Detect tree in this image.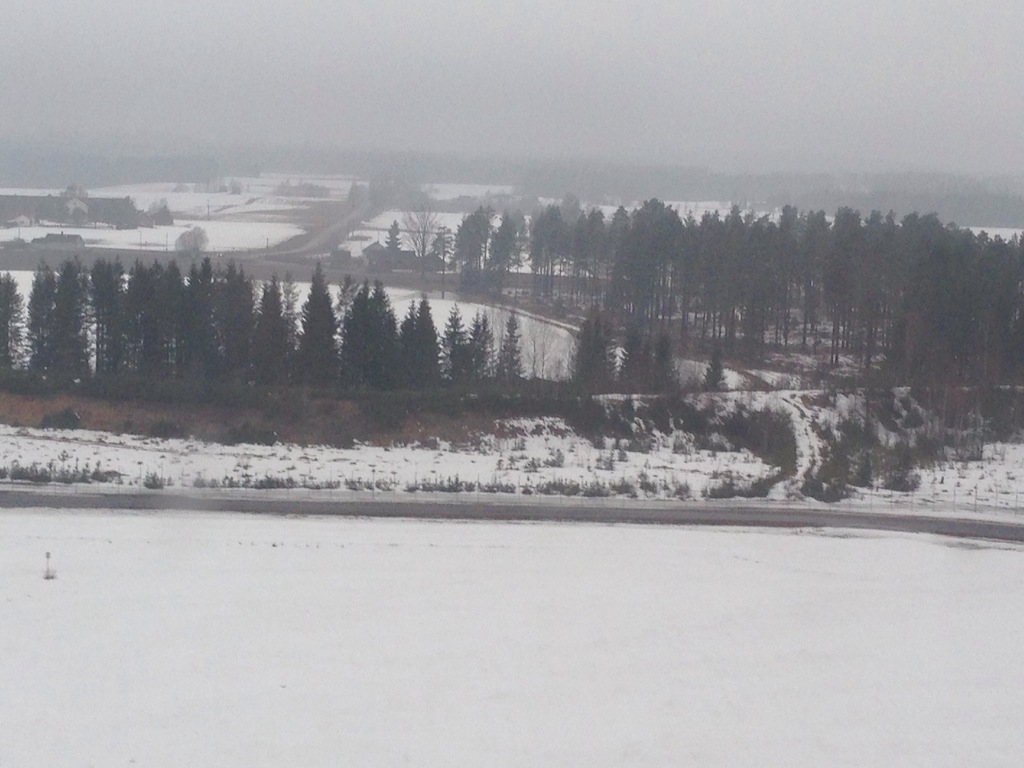
Detection: bbox=(297, 253, 353, 390).
